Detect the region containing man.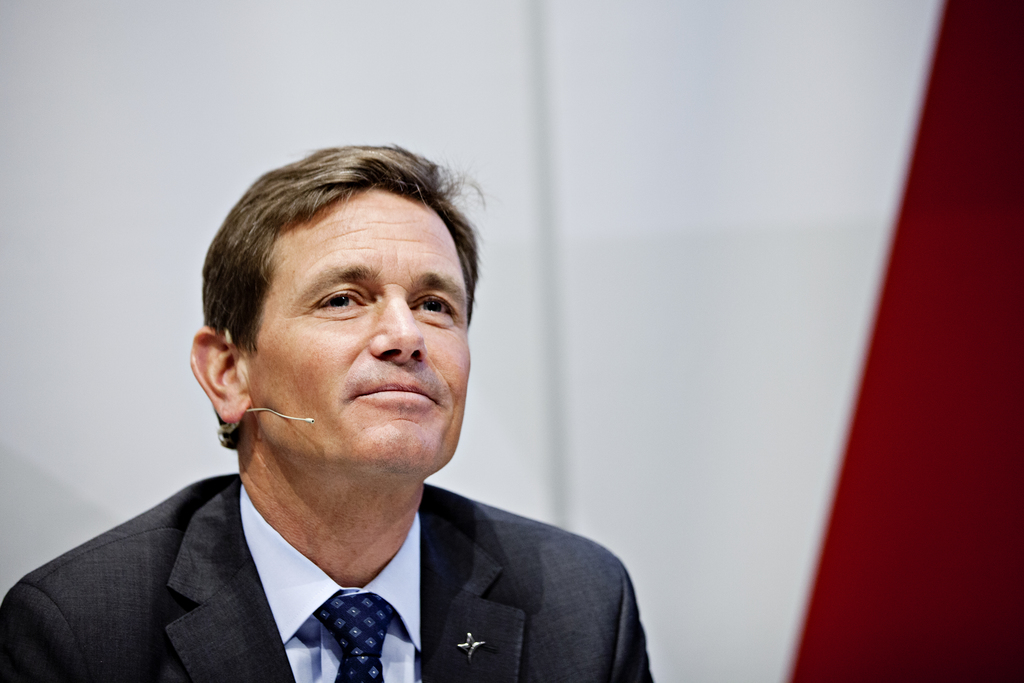
select_region(9, 138, 661, 682).
